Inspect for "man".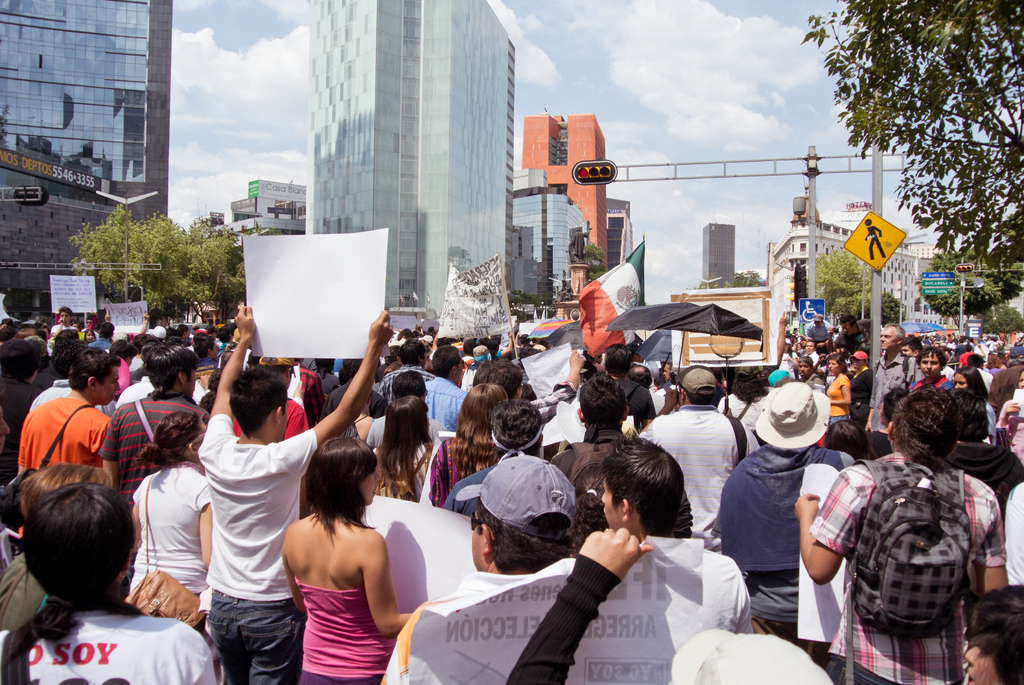
Inspection: locate(552, 378, 630, 489).
